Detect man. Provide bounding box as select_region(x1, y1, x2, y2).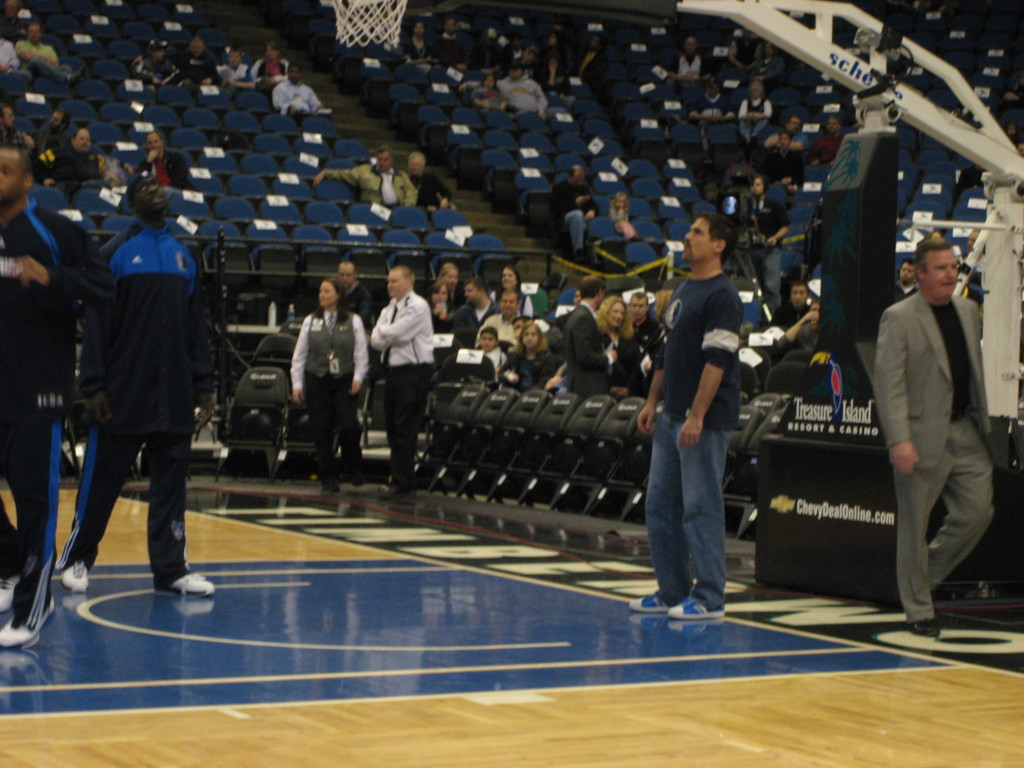
select_region(275, 62, 326, 115).
